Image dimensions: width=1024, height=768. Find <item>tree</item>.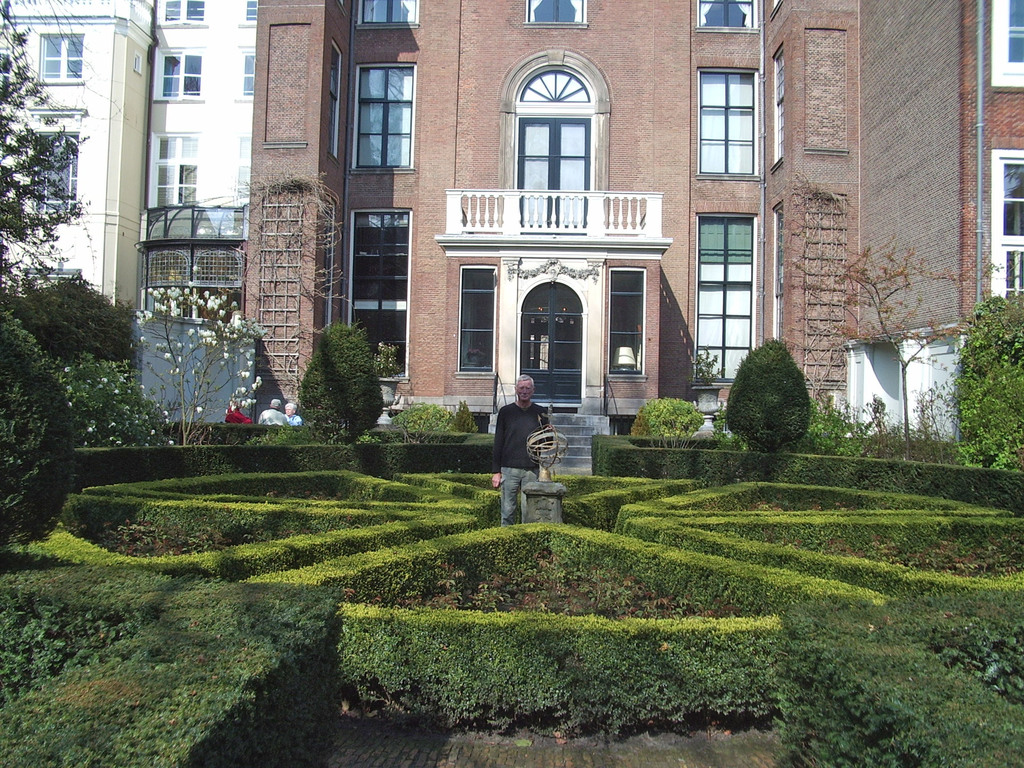
x1=817 y1=242 x2=973 y2=456.
